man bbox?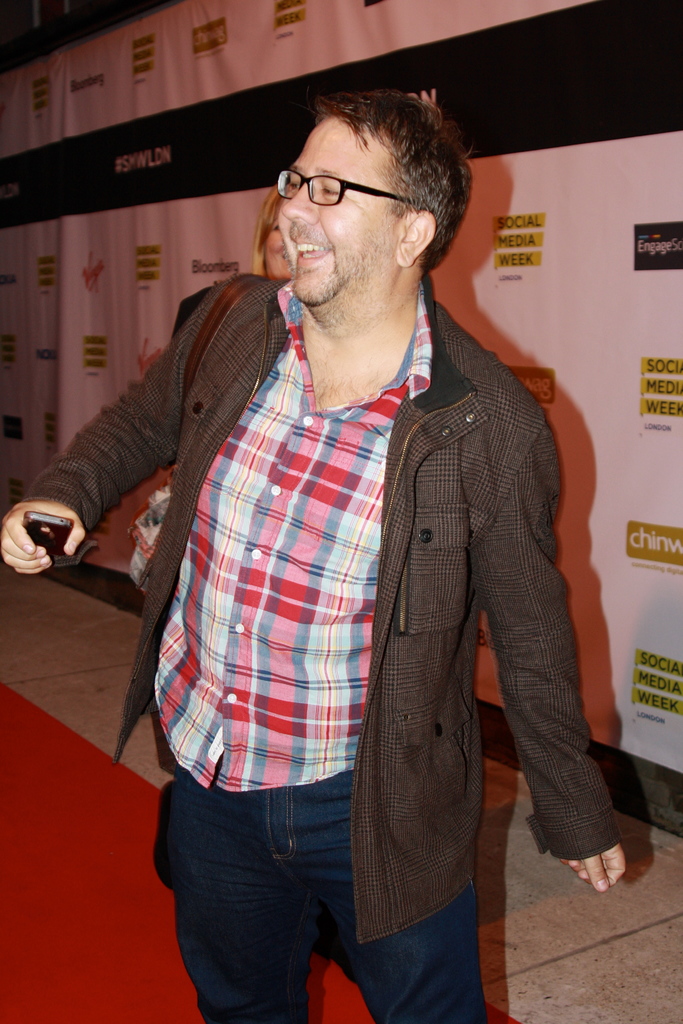
(left=78, top=59, right=598, bottom=1009)
